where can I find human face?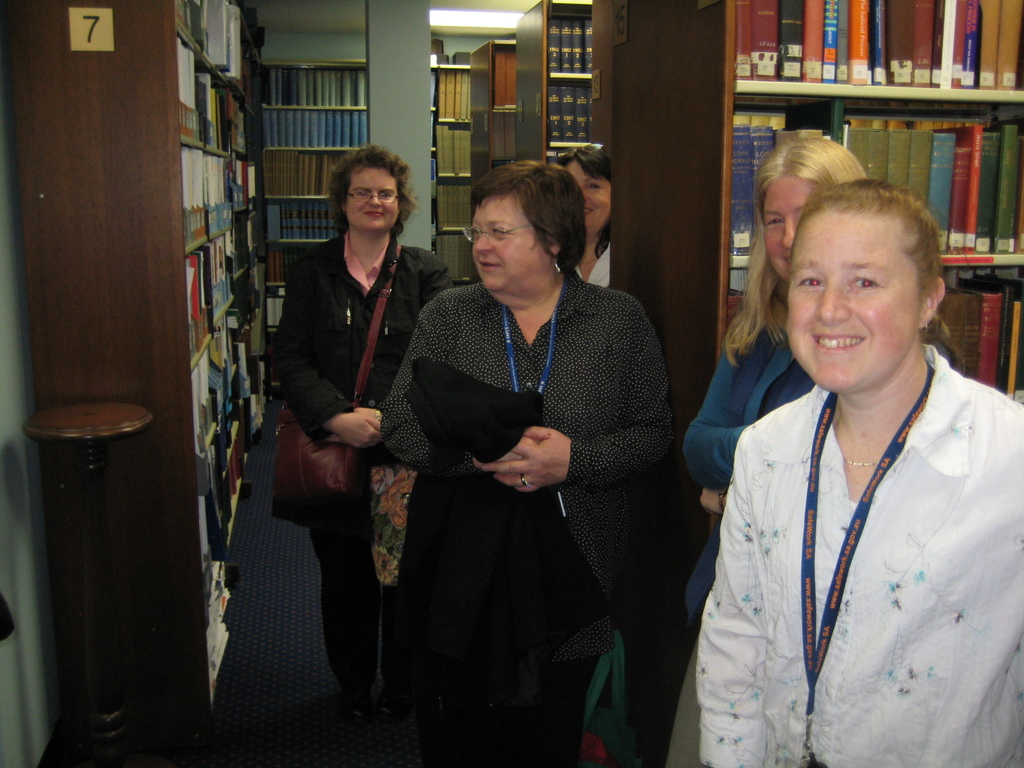
You can find it at <region>469, 200, 536, 289</region>.
